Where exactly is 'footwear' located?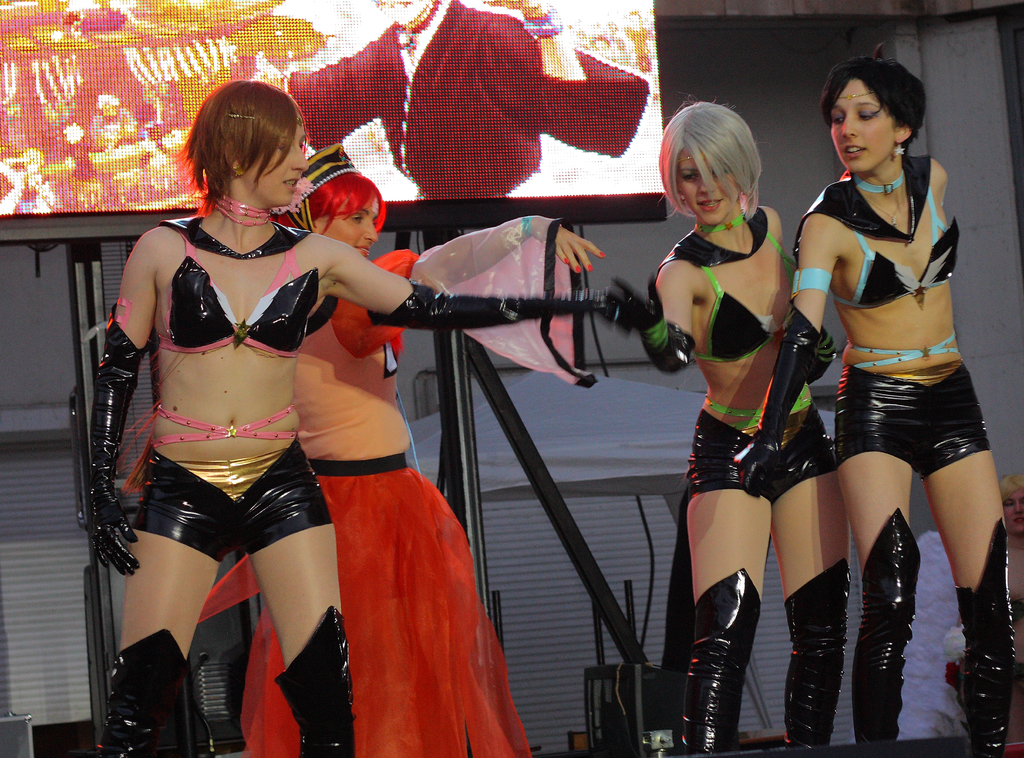
Its bounding box is region(679, 575, 758, 754).
